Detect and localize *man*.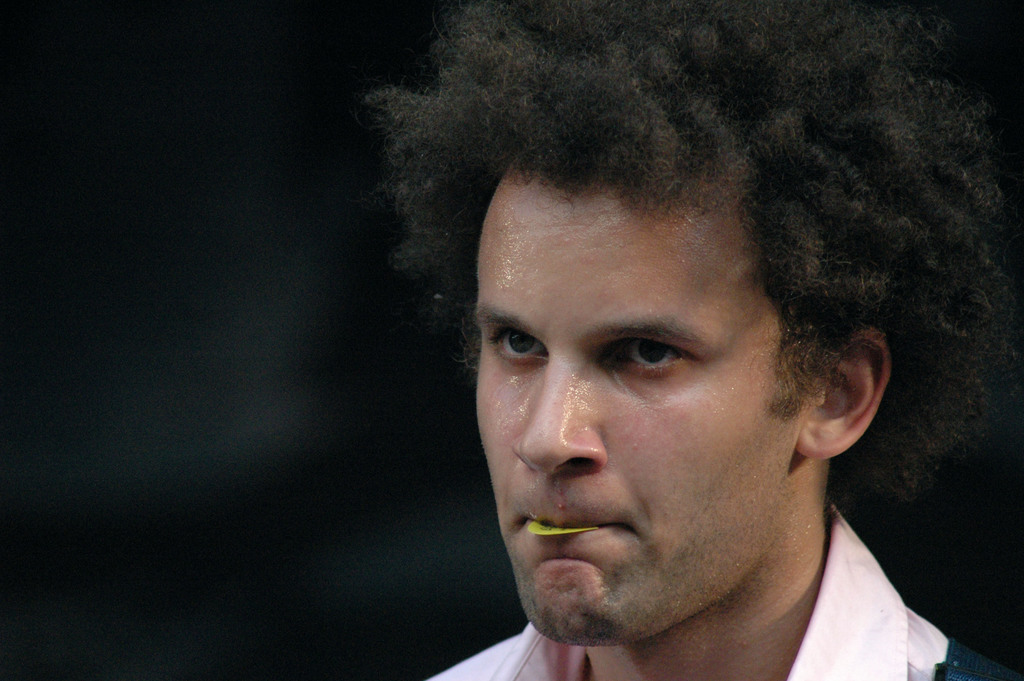
Localized at locate(252, 31, 1023, 680).
